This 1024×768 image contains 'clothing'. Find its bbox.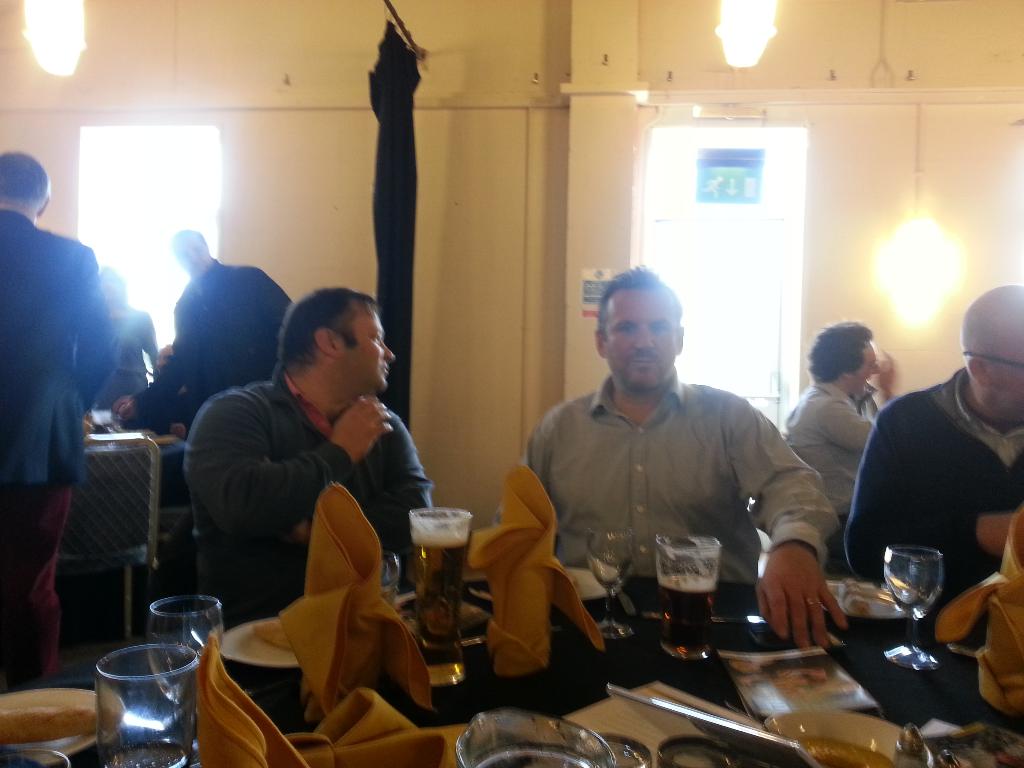
(x1=517, y1=322, x2=868, y2=667).
